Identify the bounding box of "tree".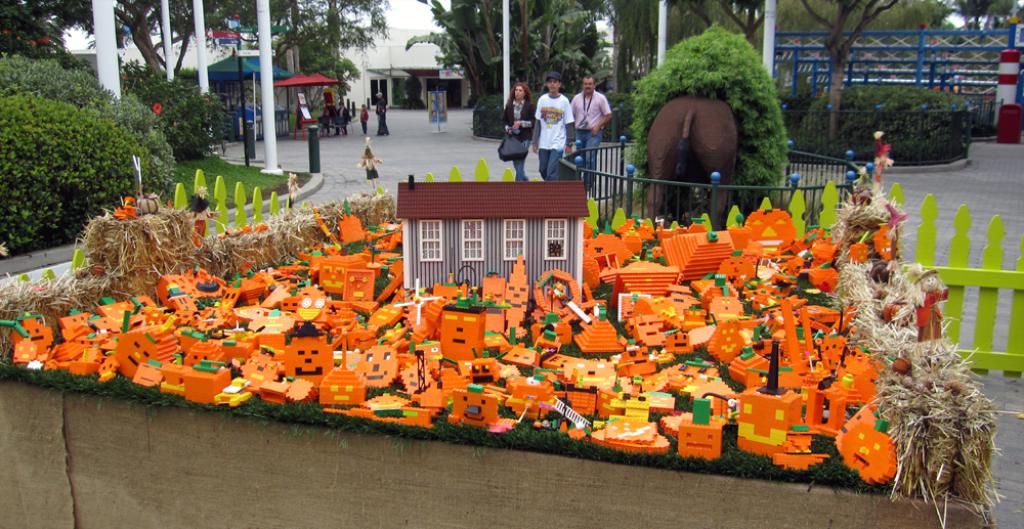
box(803, 0, 898, 139).
